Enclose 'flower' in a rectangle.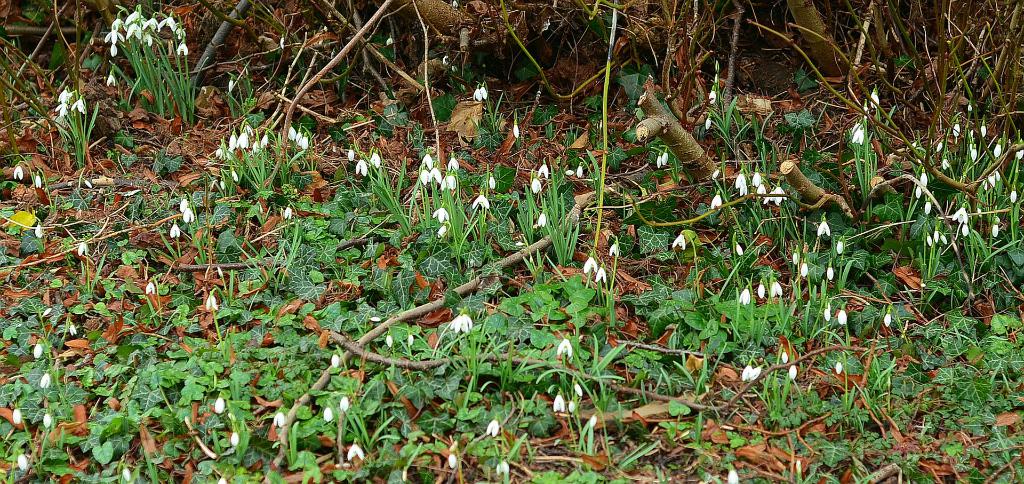
<region>59, 90, 70, 102</region>.
